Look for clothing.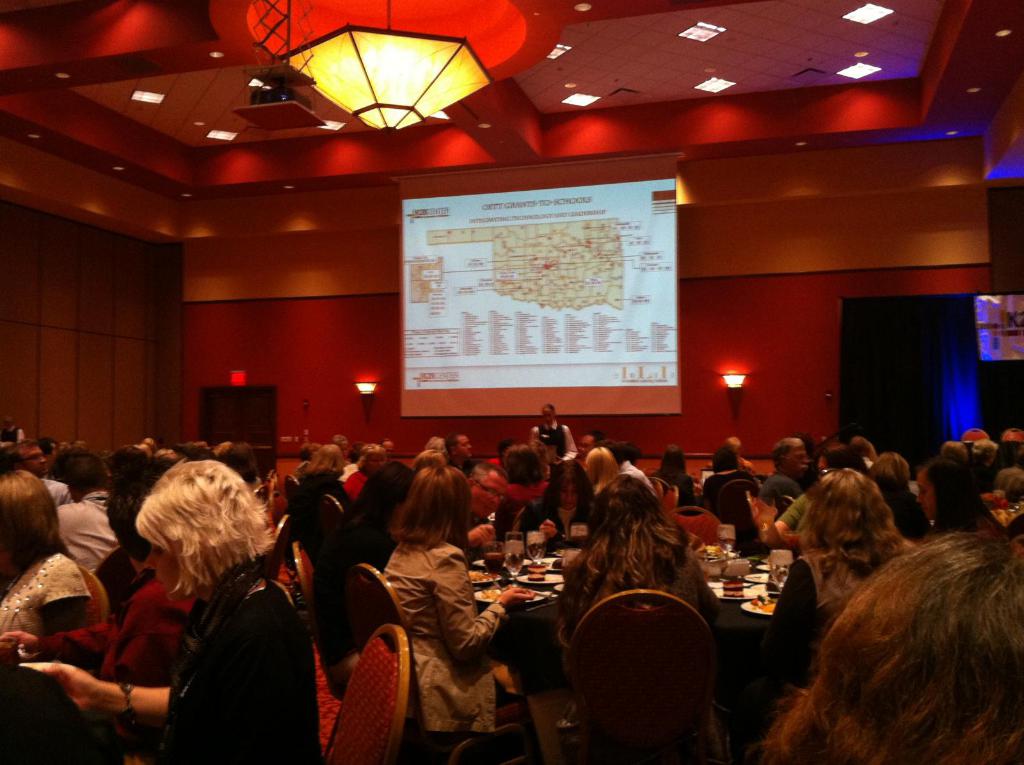
Found: x1=344, y1=485, x2=437, y2=585.
